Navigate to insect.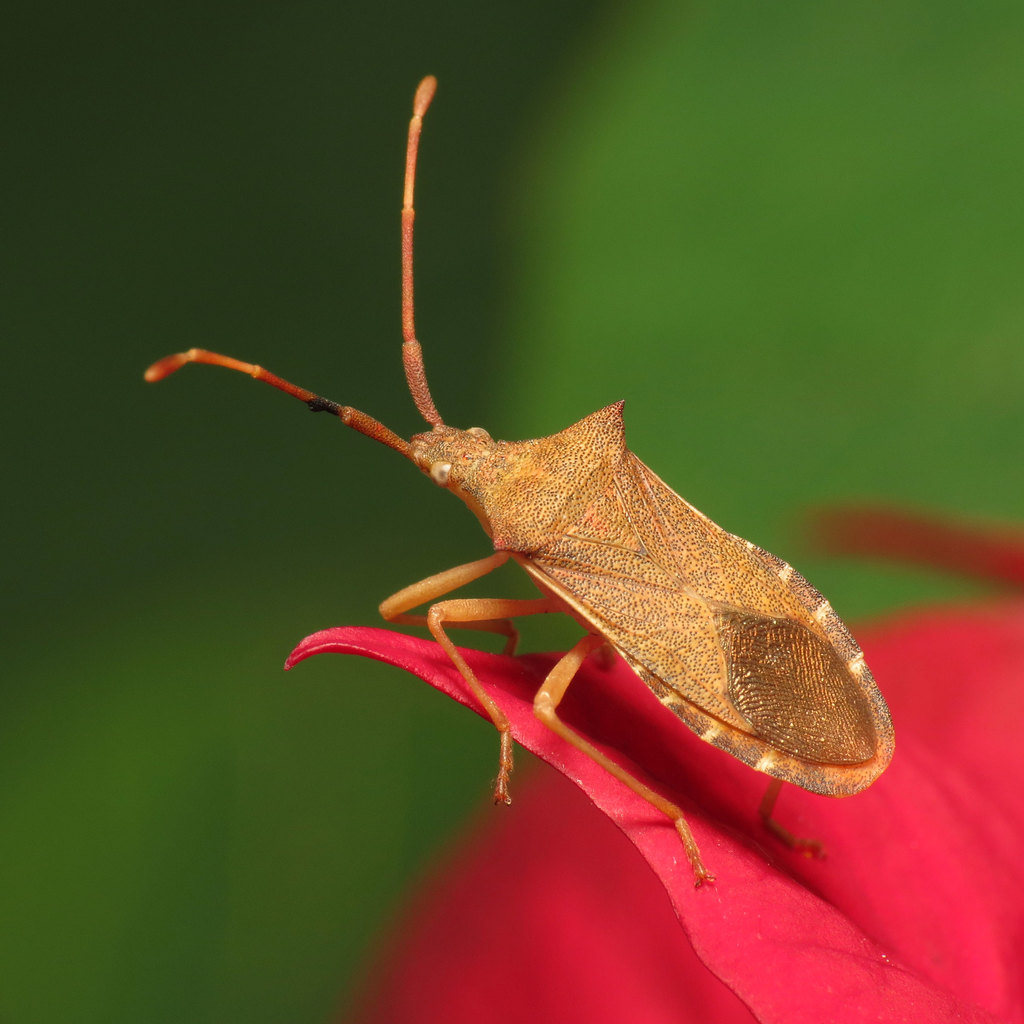
Navigation target: {"x1": 147, "y1": 78, "x2": 895, "y2": 858}.
